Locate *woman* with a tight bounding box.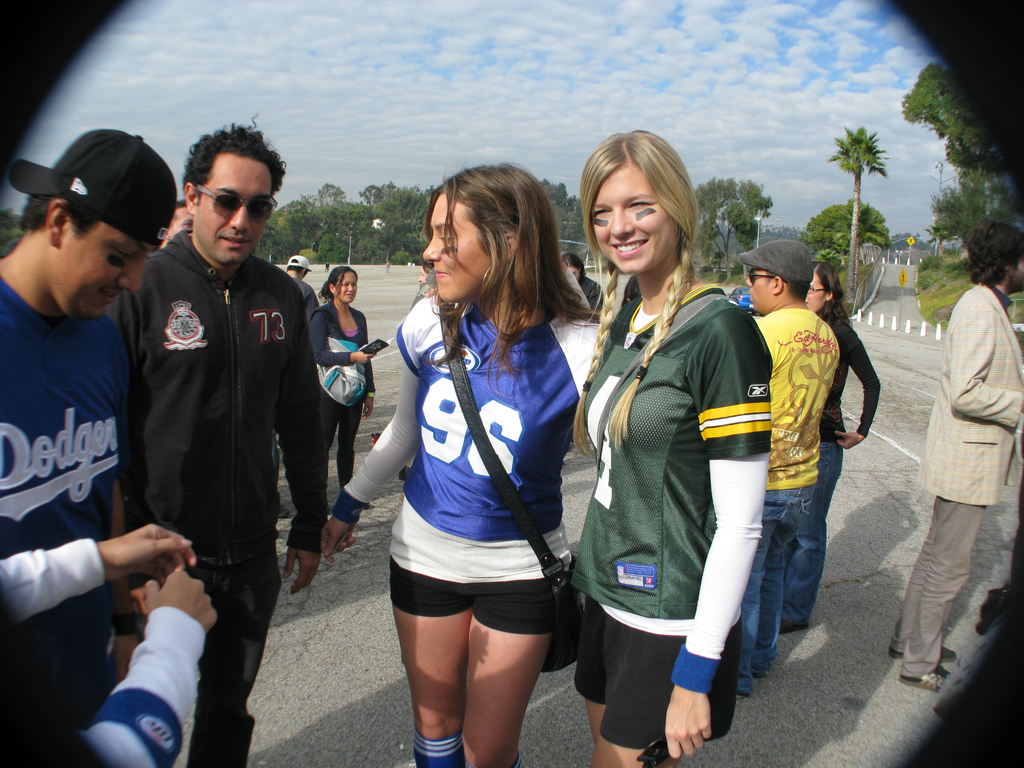
(307,265,375,525).
